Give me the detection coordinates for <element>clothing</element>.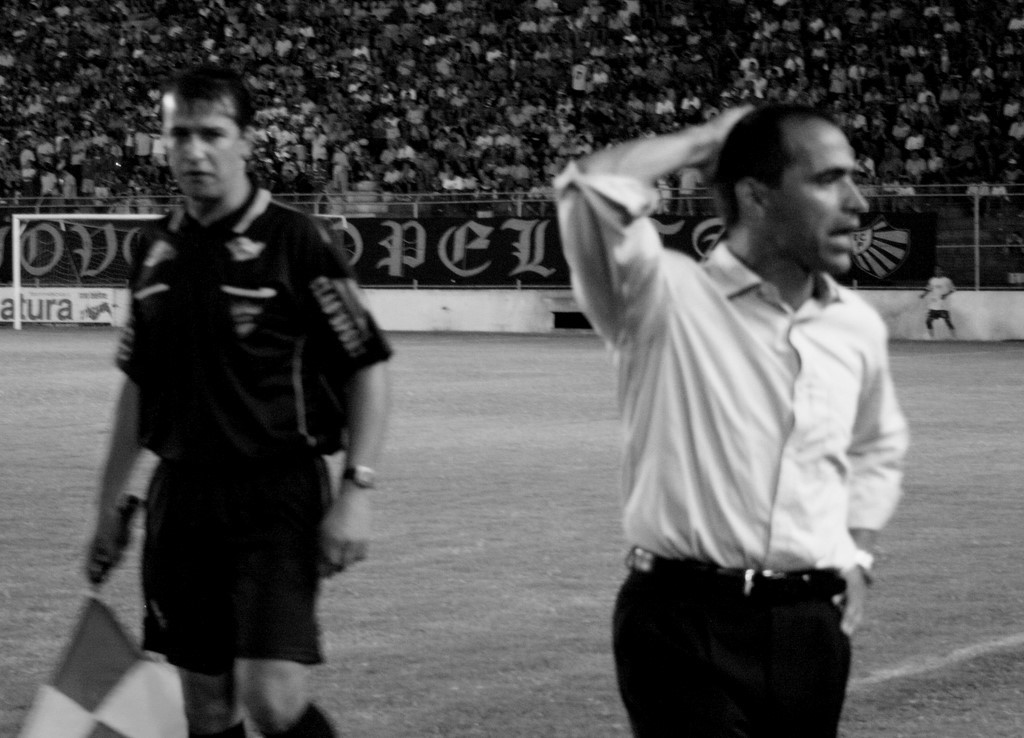
(x1=922, y1=274, x2=956, y2=318).
